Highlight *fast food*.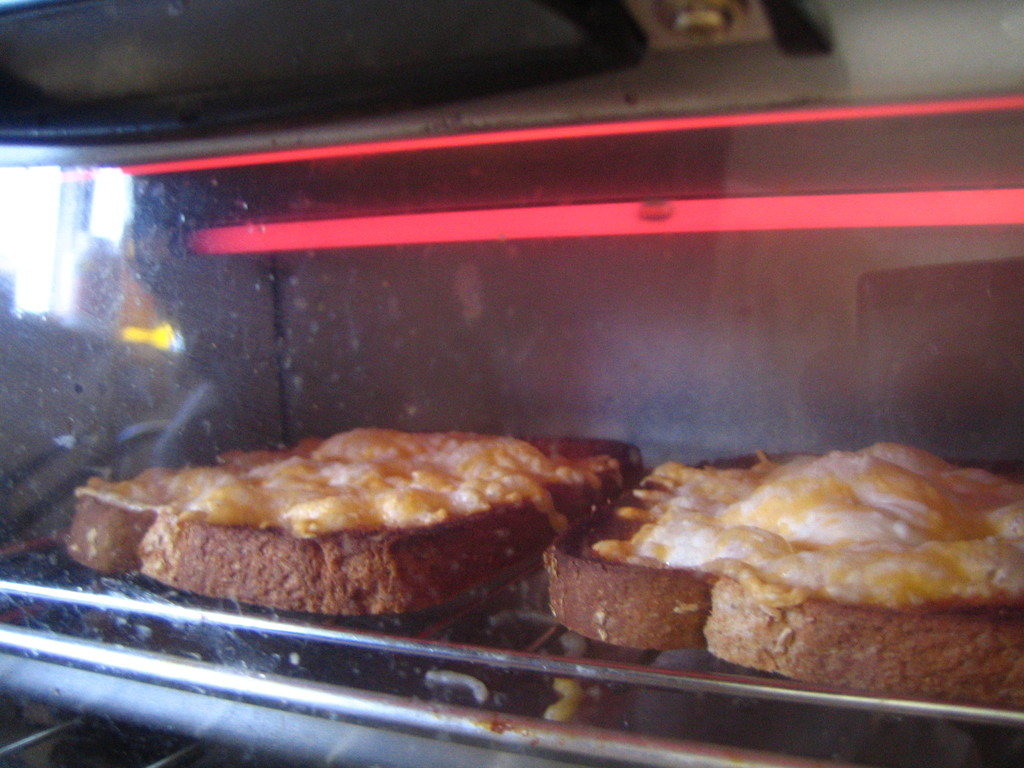
Highlighted region: (x1=56, y1=409, x2=648, y2=625).
